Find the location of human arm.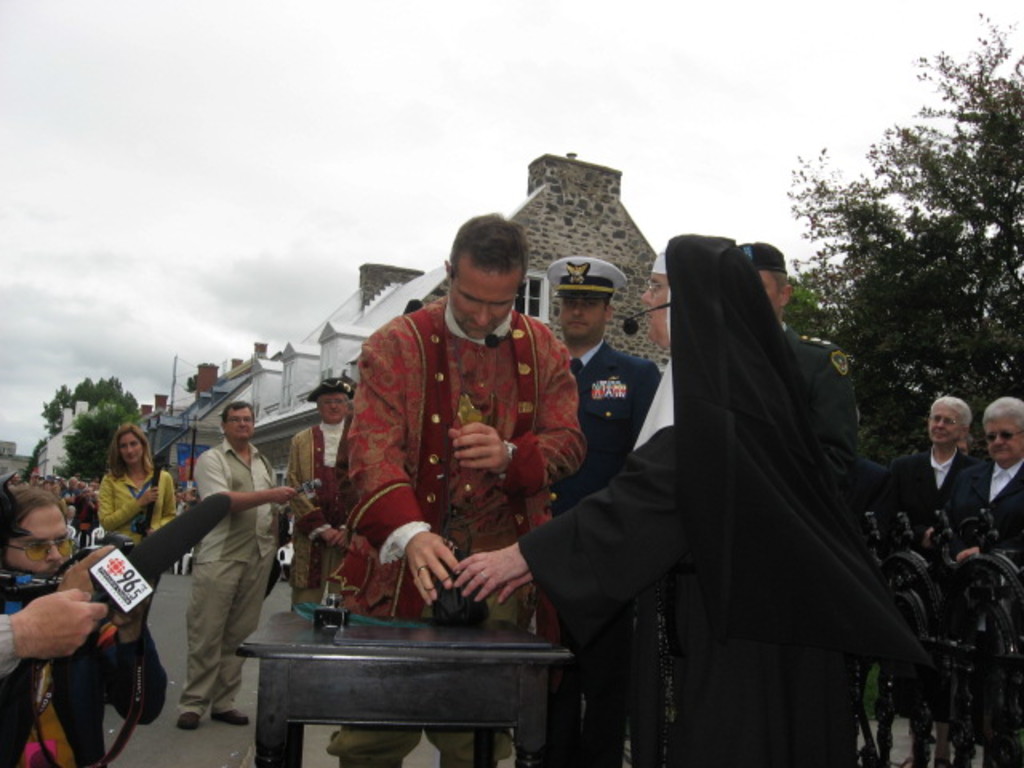
Location: [93,475,160,534].
